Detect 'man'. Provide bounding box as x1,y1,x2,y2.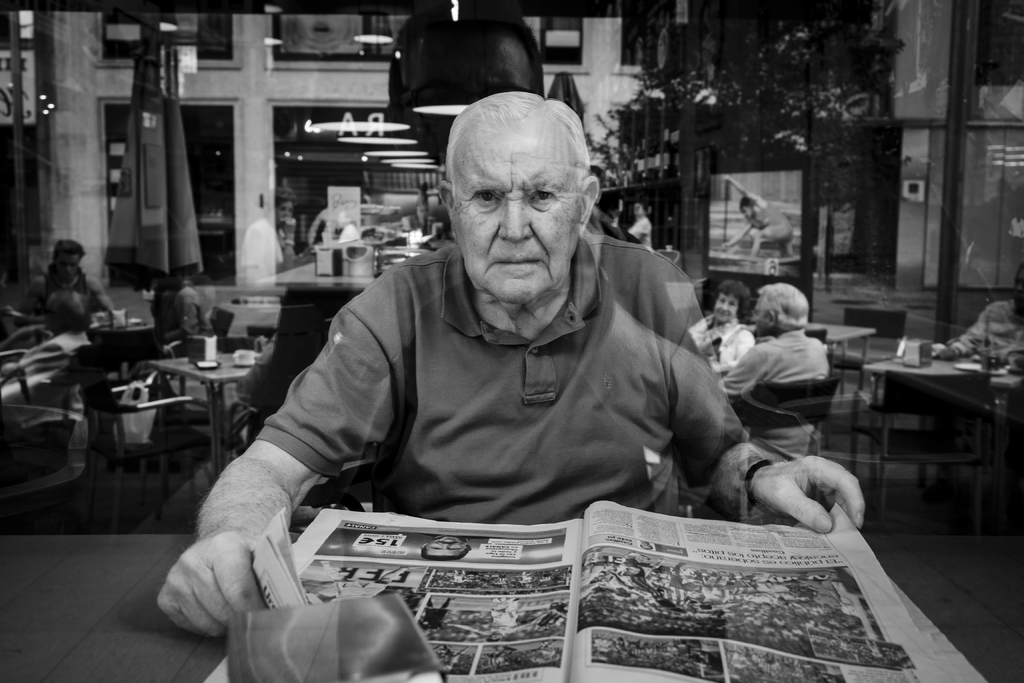
719,286,859,449.
